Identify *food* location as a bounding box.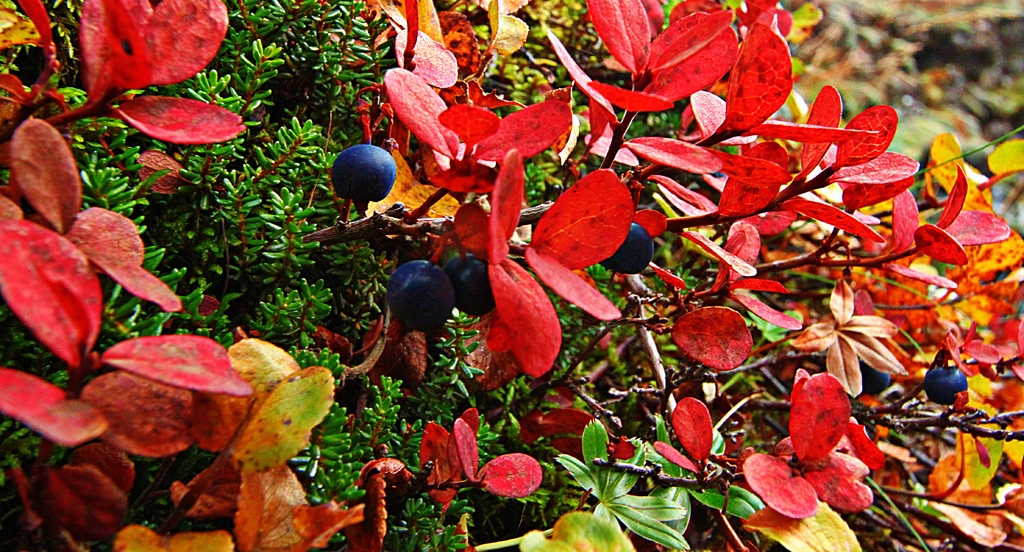
(x1=856, y1=360, x2=894, y2=393).
